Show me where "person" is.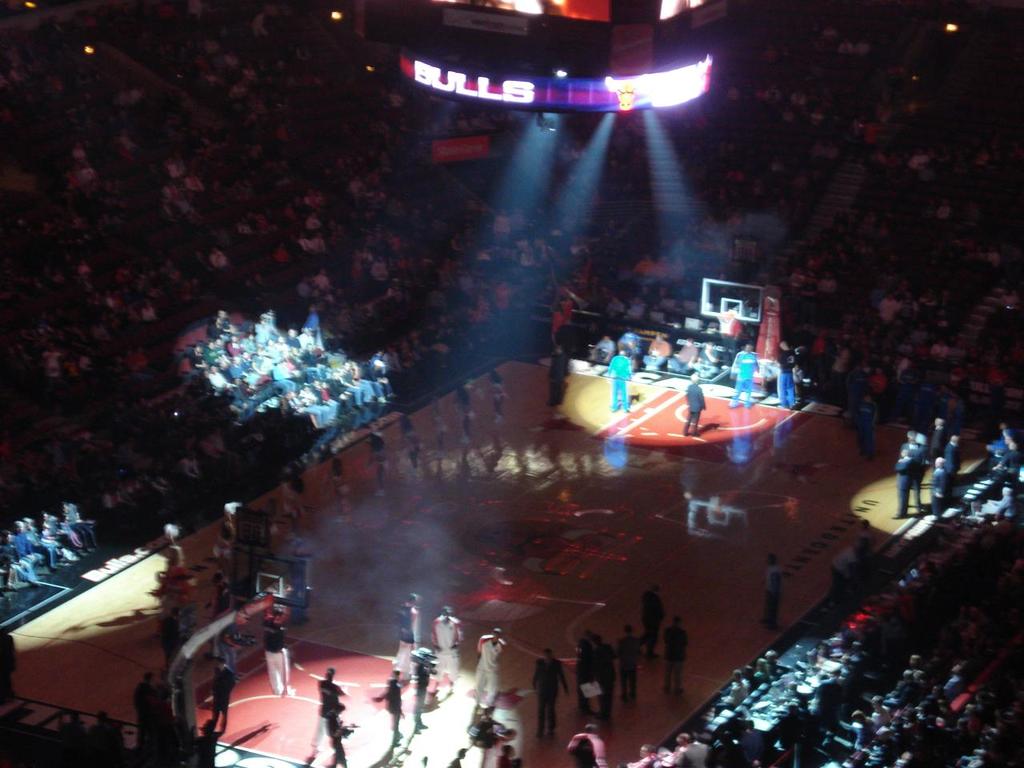
"person" is at locate(570, 632, 602, 716).
